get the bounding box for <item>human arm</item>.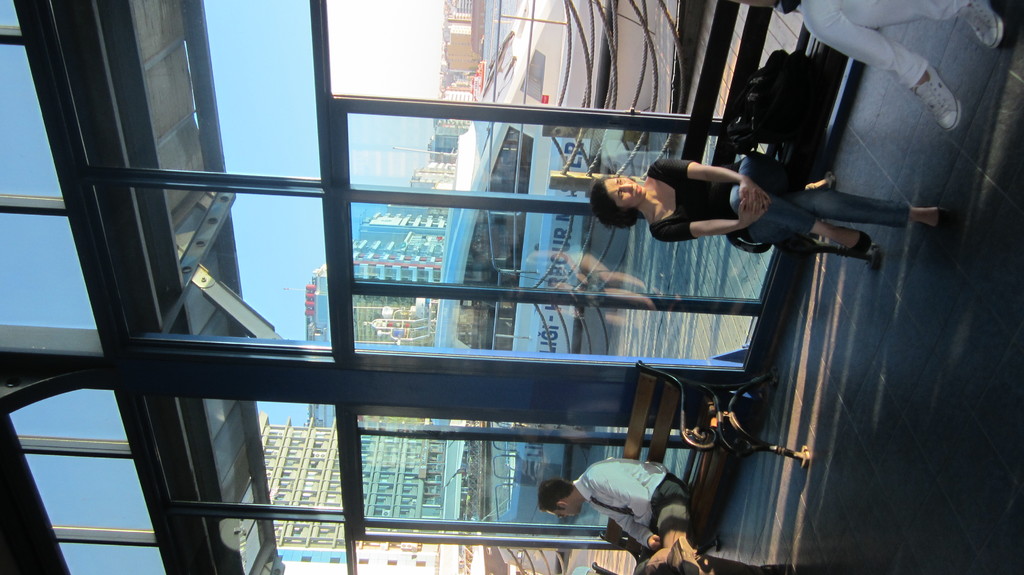
(588,469,646,518).
